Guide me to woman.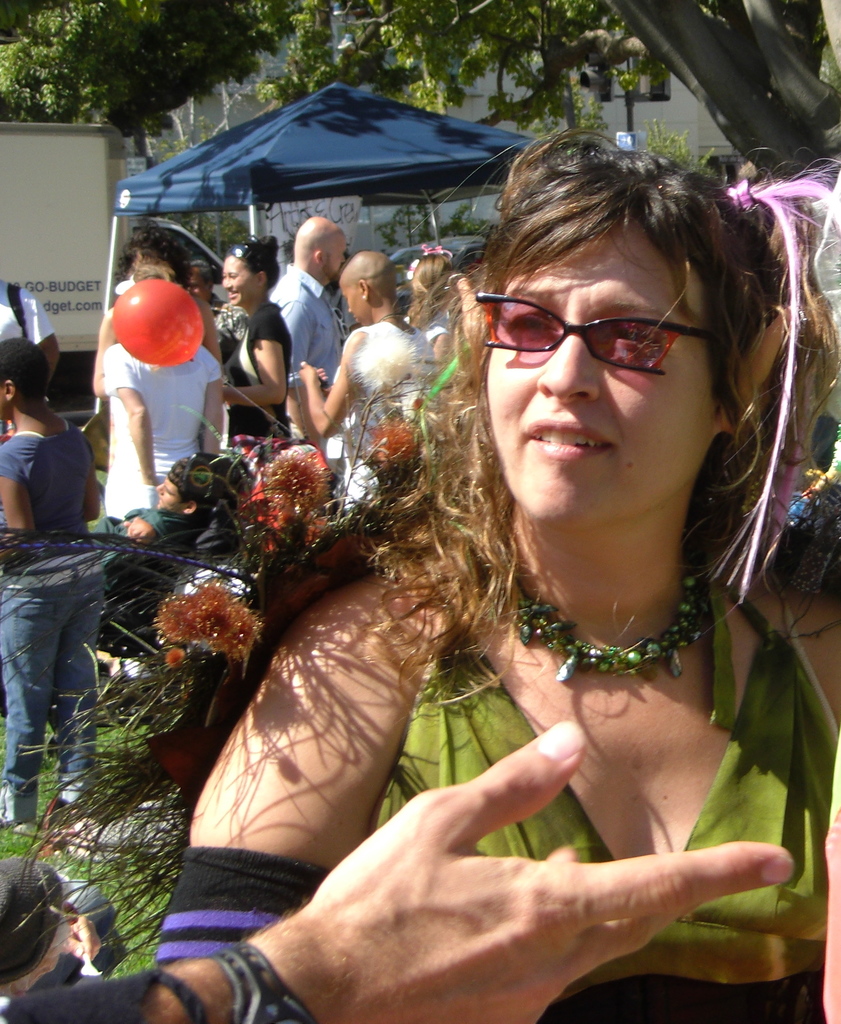
Guidance: (99,263,221,520).
